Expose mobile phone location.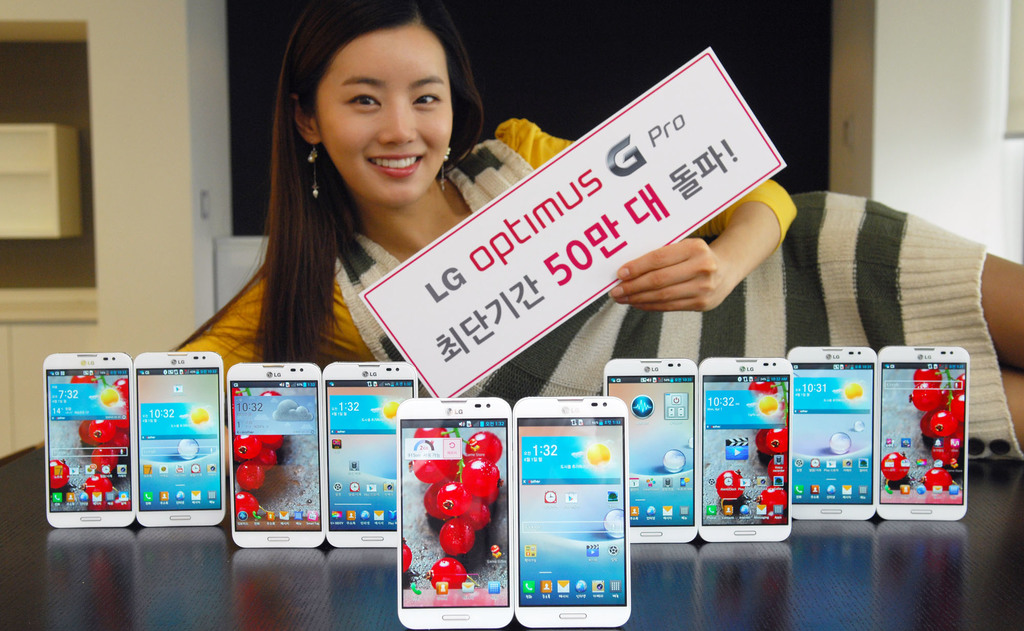
Exposed at rect(601, 357, 698, 539).
